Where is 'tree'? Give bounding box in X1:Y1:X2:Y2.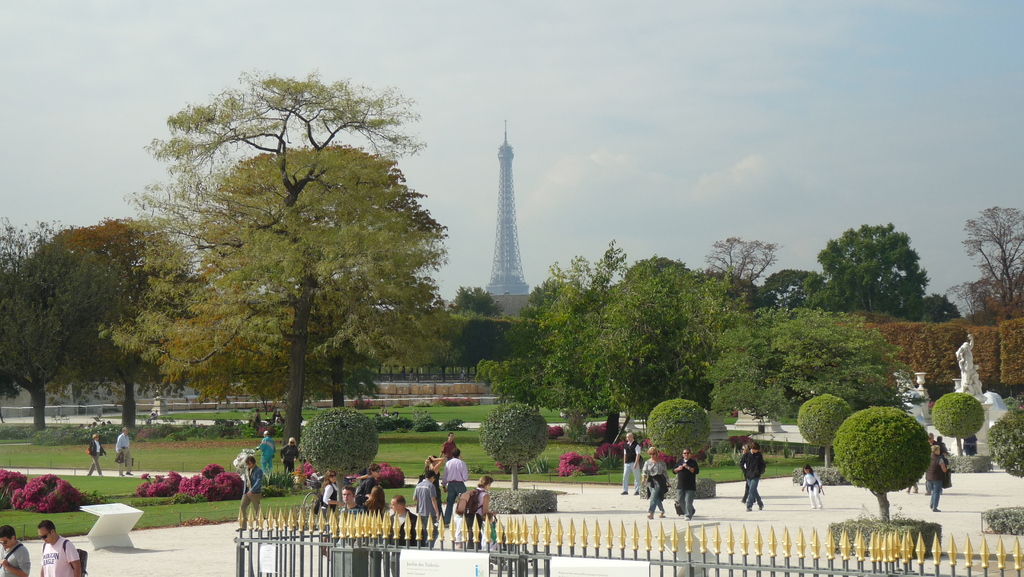
449:283:492:316.
